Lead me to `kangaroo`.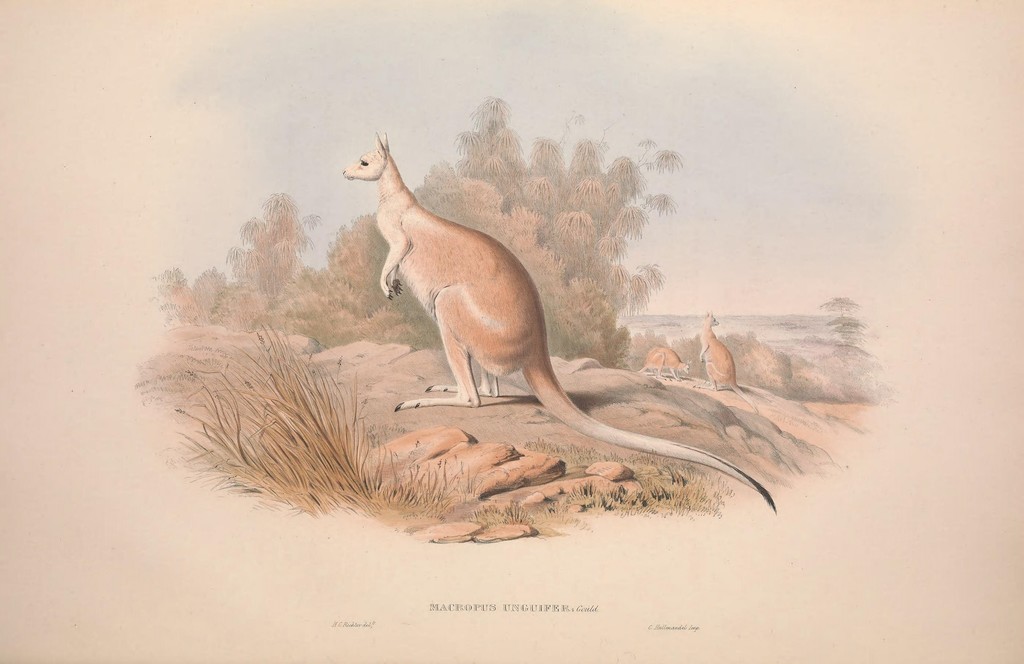
Lead to pyautogui.locateOnScreen(636, 344, 688, 382).
